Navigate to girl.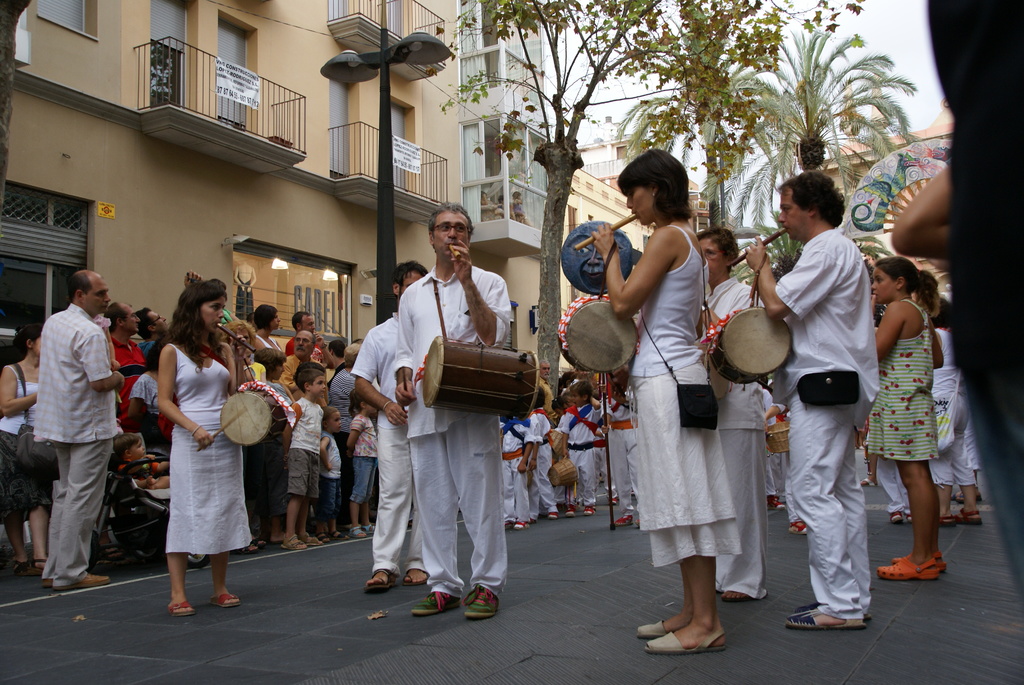
Navigation target: (left=156, top=282, right=252, bottom=619).
